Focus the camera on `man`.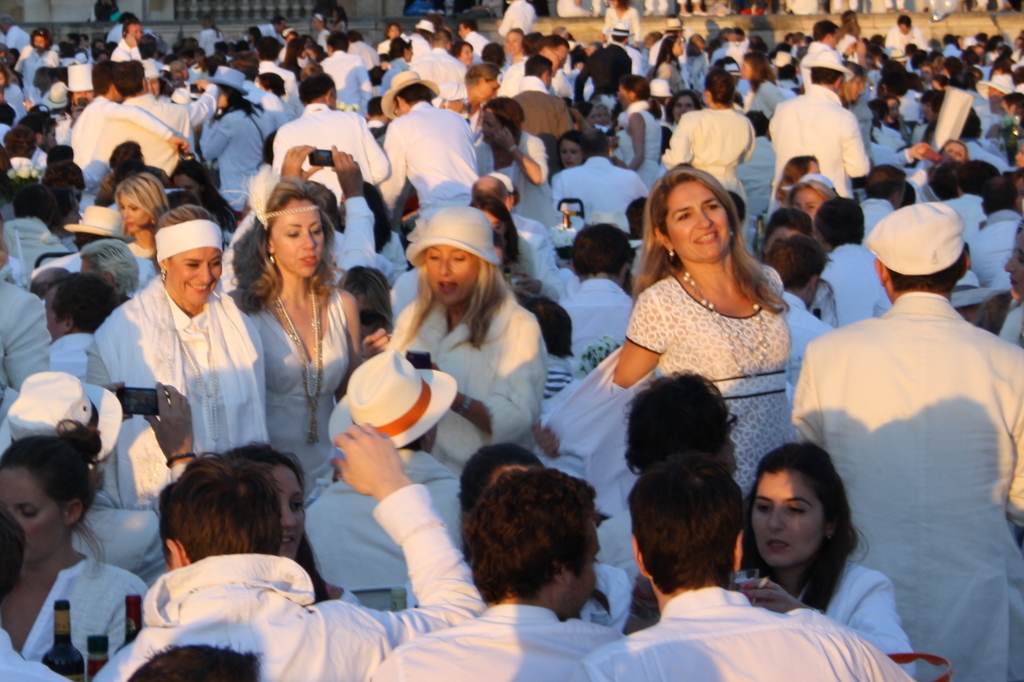
Focus region: Rect(366, 467, 624, 681).
